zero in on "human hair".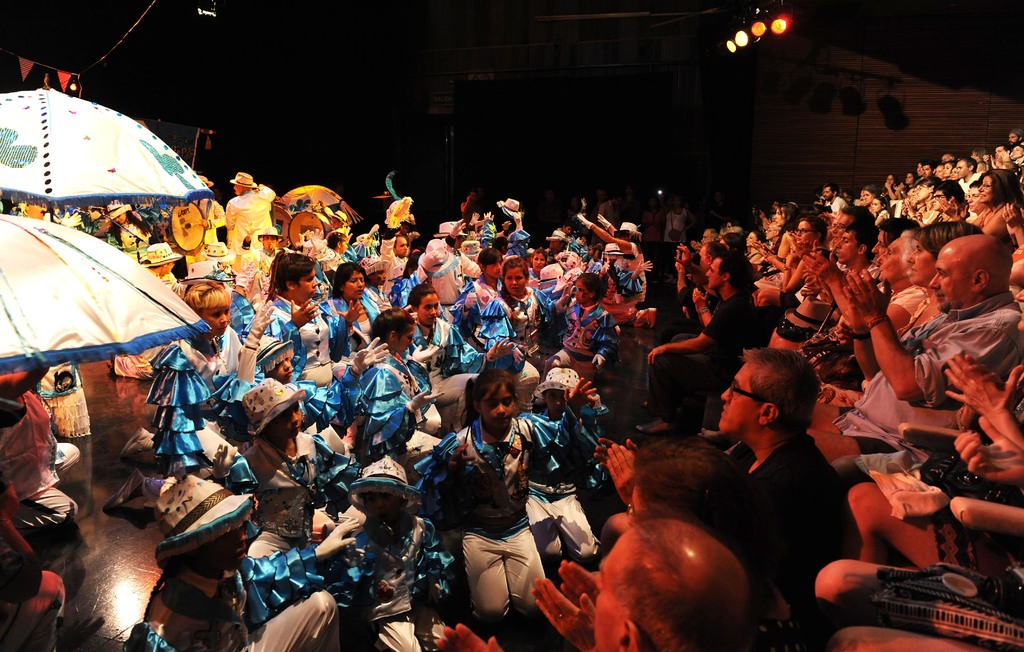
Zeroed in: <bbox>170, 280, 232, 313</bbox>.
